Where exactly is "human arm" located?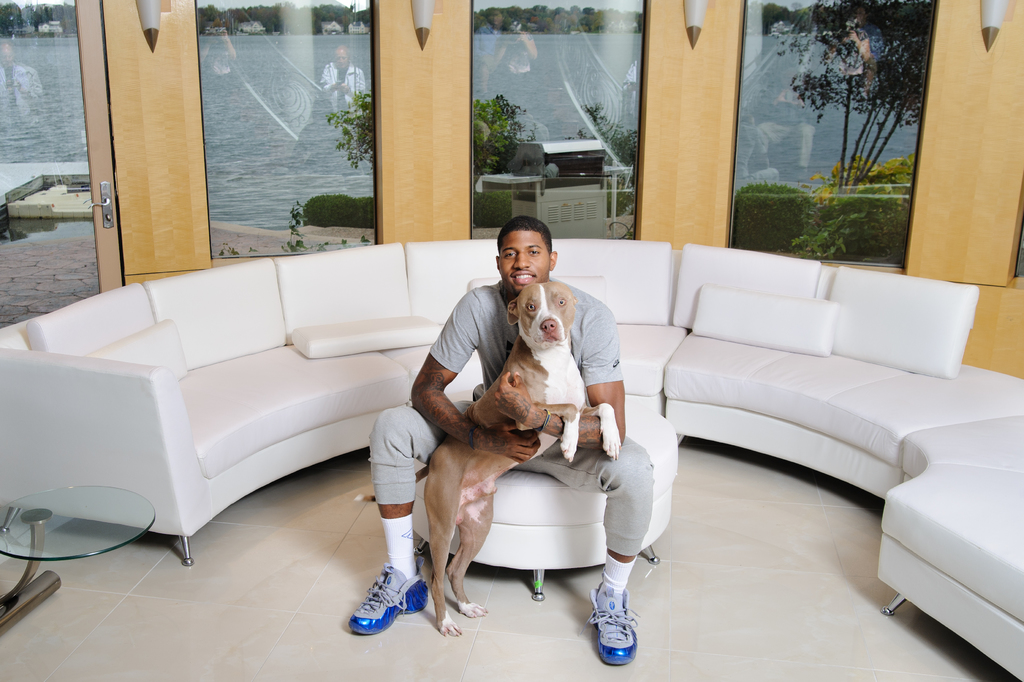
Its bounding box is {"left": 494, "top": 302, "right": 626, "bottom": 449}.
